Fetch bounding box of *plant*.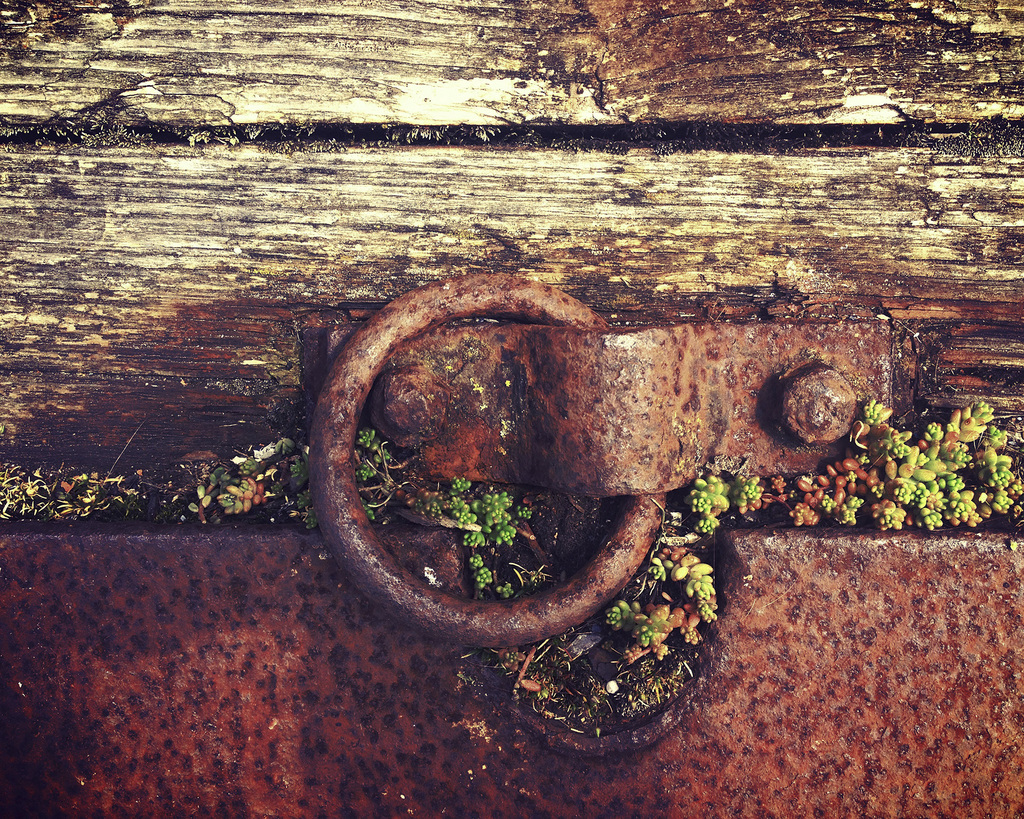
Bbox: 351/425/570/594.
